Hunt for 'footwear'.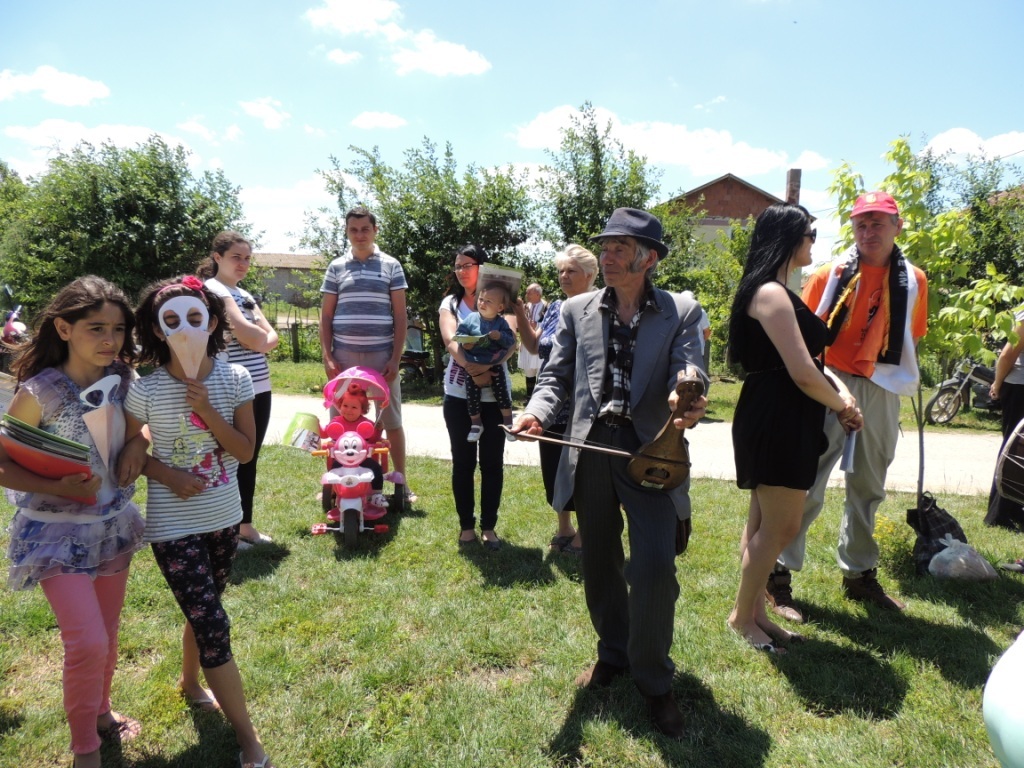
Hunted down at pyautogui.locateOnScreen(763, 567, 812, 619).
